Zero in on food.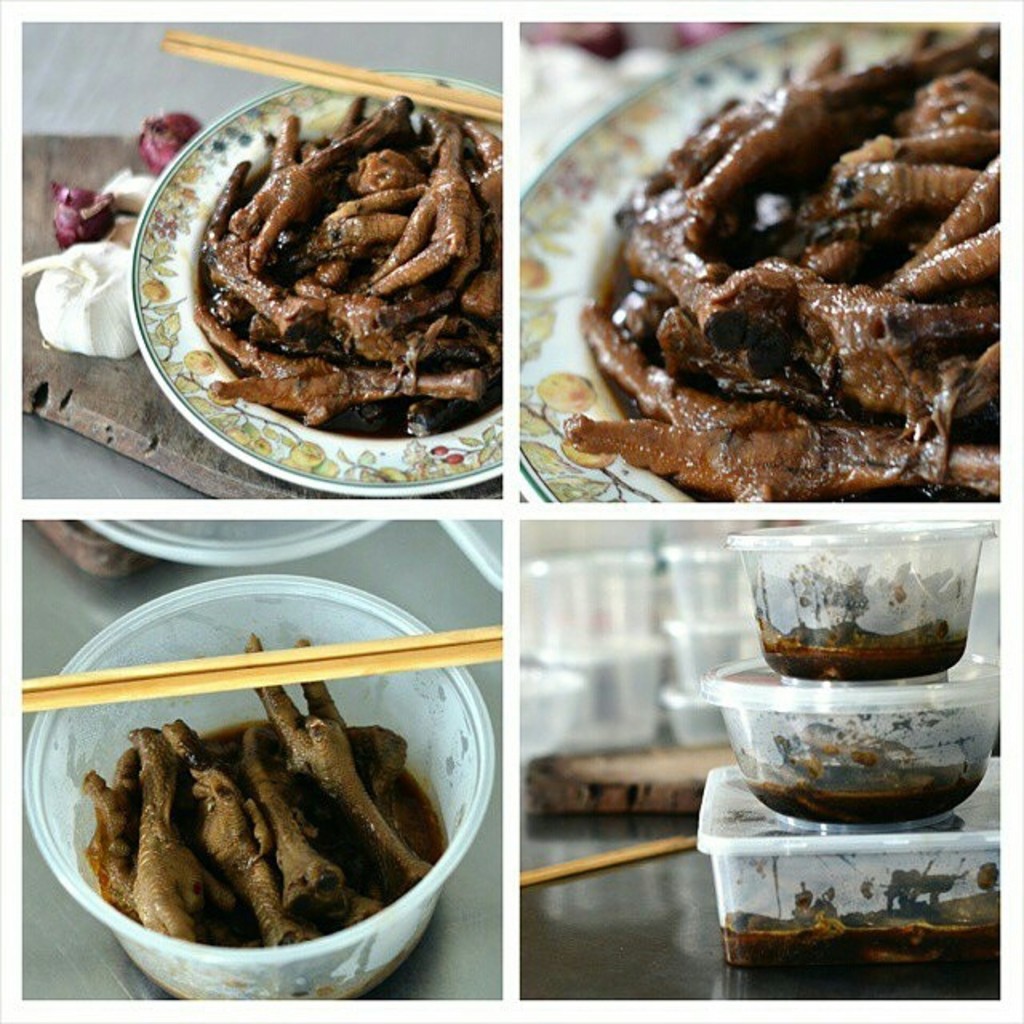
Zeroed in: locate(754, 616, 970, 682).
